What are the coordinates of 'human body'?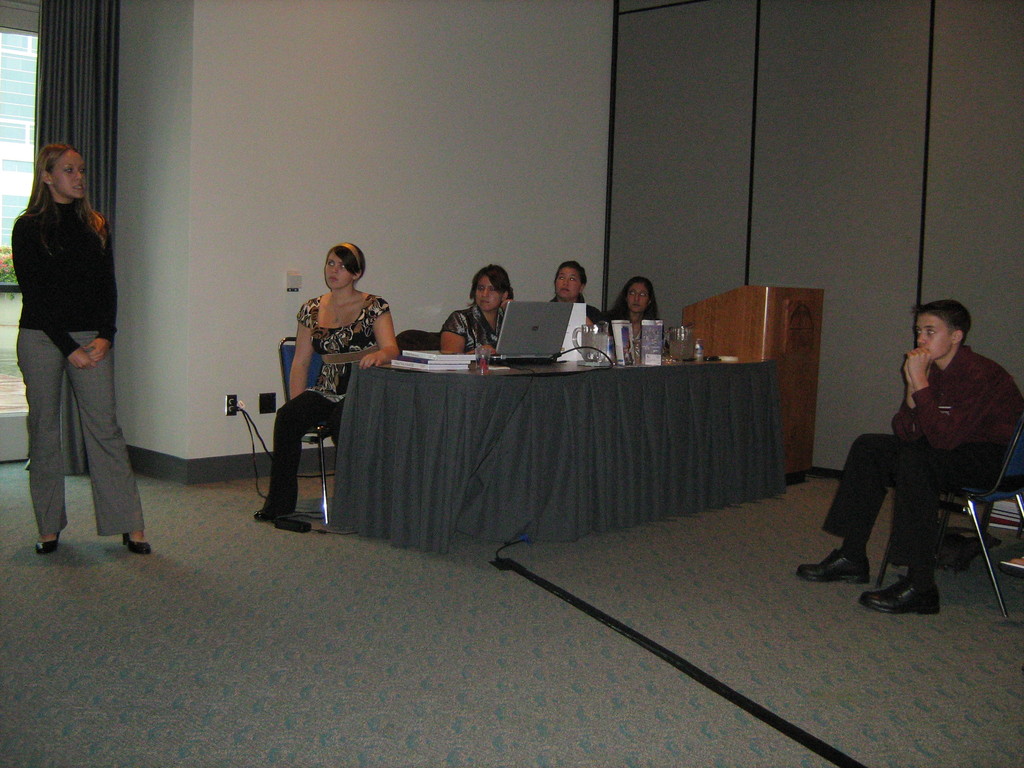
{"x1": 611, "y1": 316, "x2": 664, "y2": 351}.
